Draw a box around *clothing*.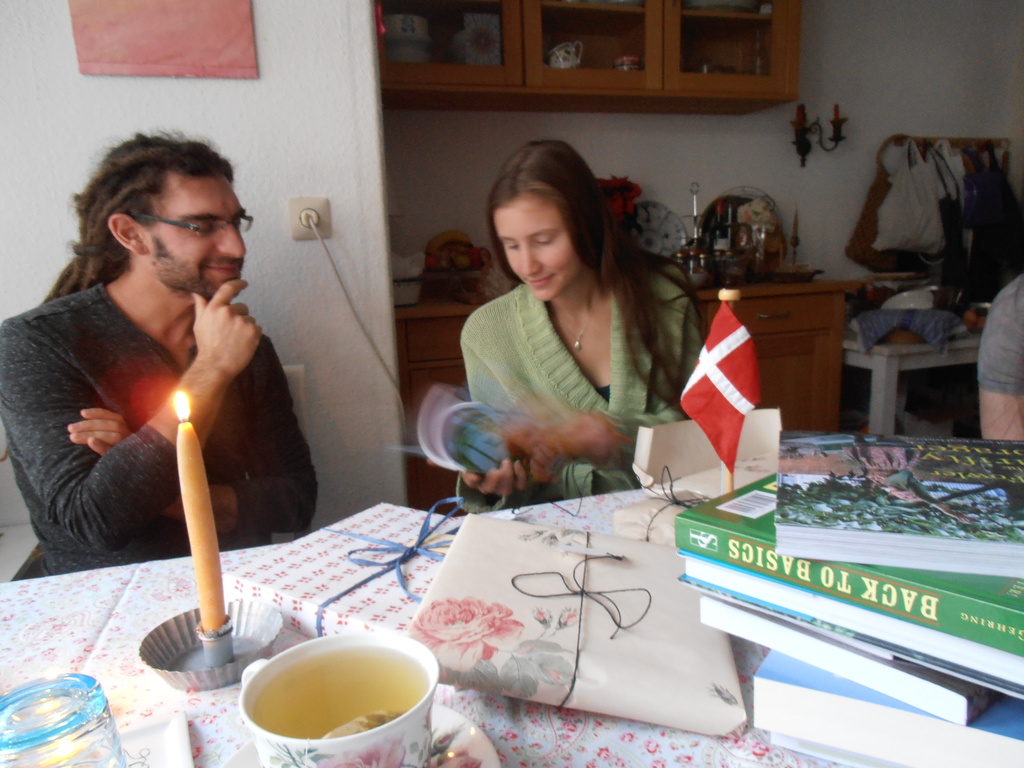
(x1=441, y1=240, x2=693, y2=479).
